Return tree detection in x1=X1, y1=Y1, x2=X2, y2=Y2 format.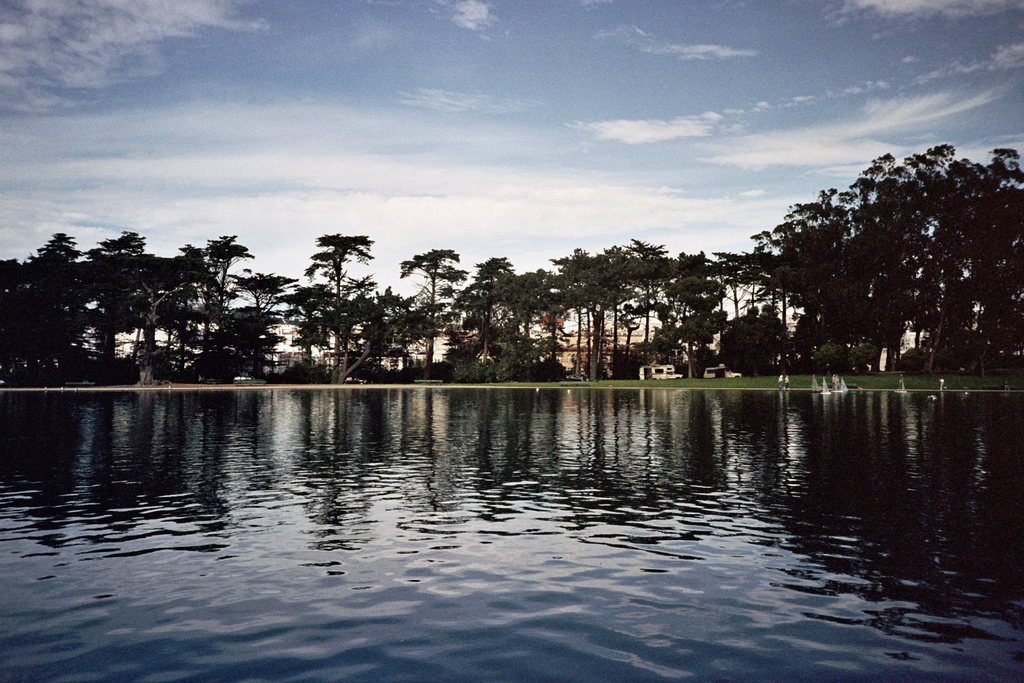
x1=313, y1=222, x2=364, y2=381.
